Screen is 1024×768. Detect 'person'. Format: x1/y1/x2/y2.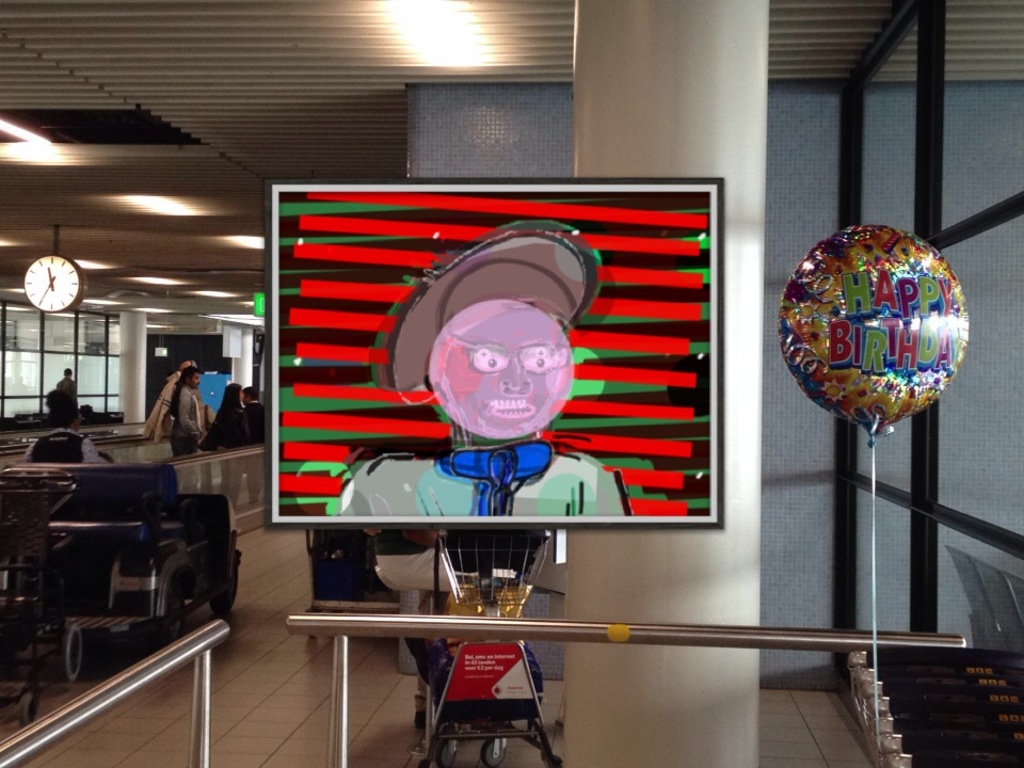
49/370/94/441.
